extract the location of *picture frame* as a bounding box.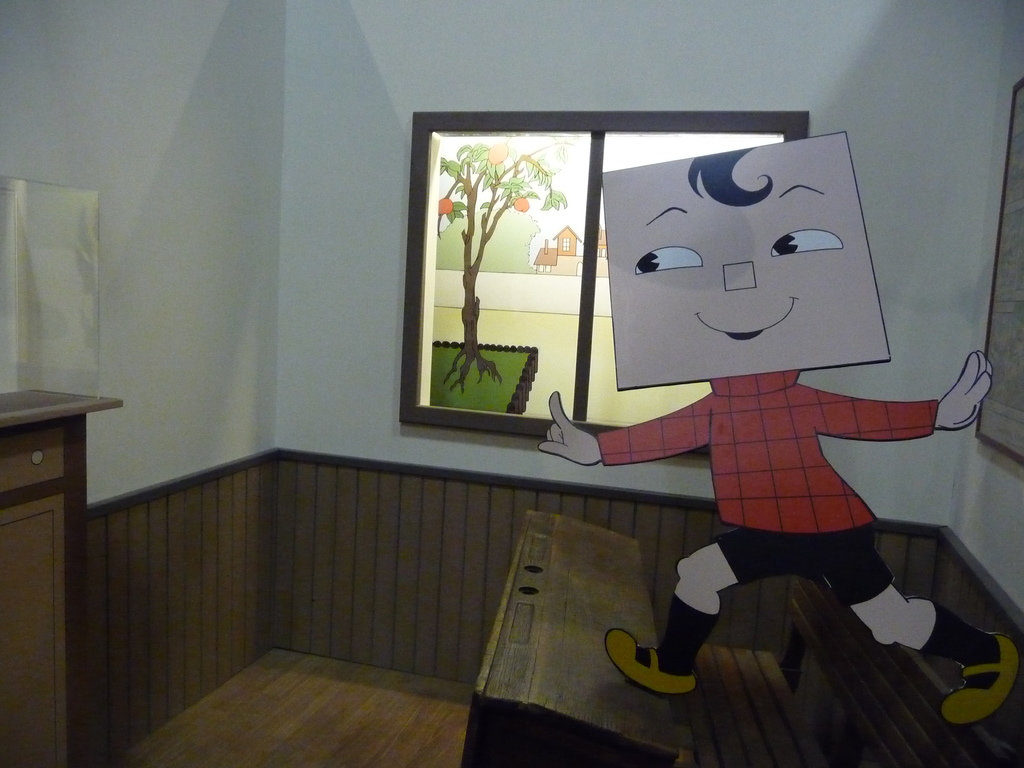
region(966, 83, 1023, 468).
